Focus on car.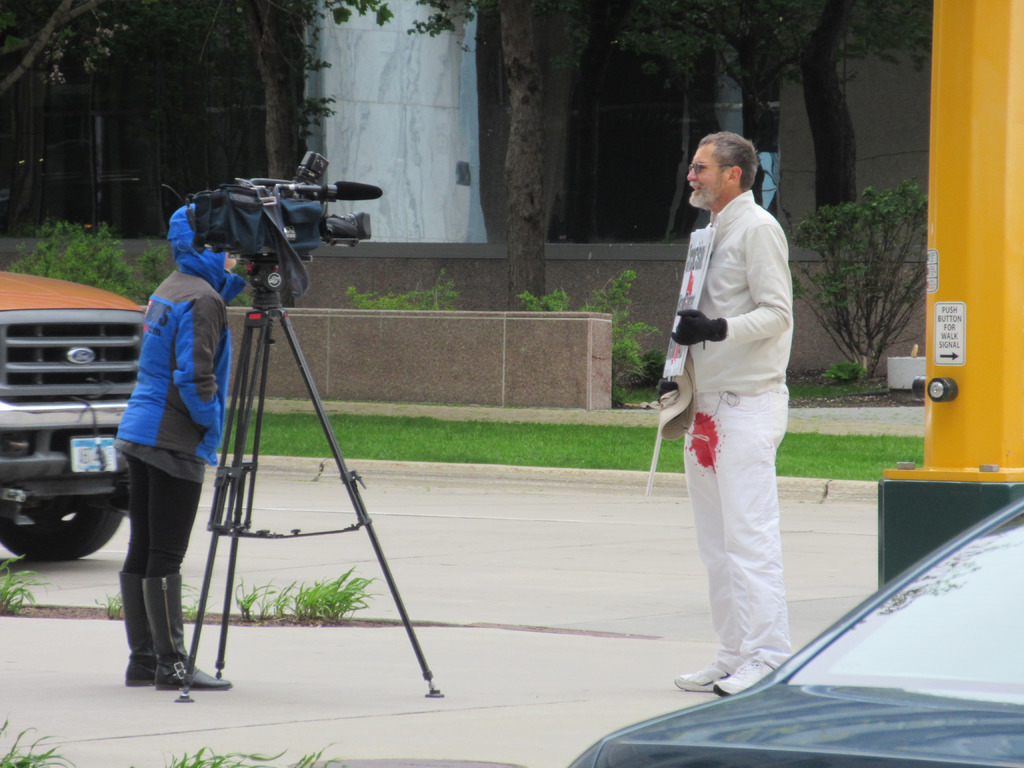
Focused at (570, 499, 1023, 767).
